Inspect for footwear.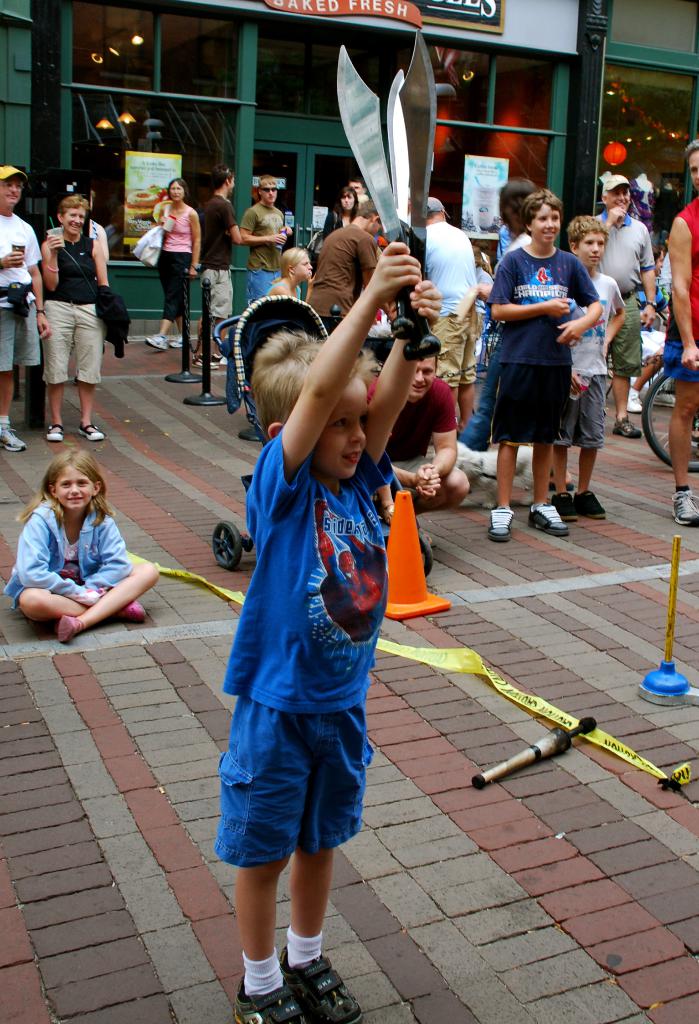
Inspection: left=79, top=420, right=107, bottom=445.
